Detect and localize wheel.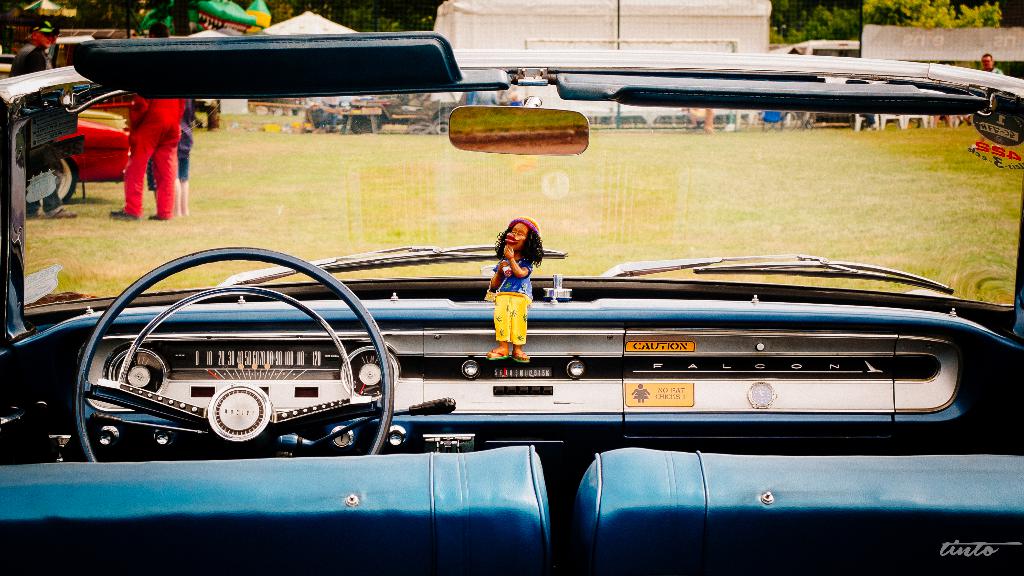
Localized at [74,243,396,461].
